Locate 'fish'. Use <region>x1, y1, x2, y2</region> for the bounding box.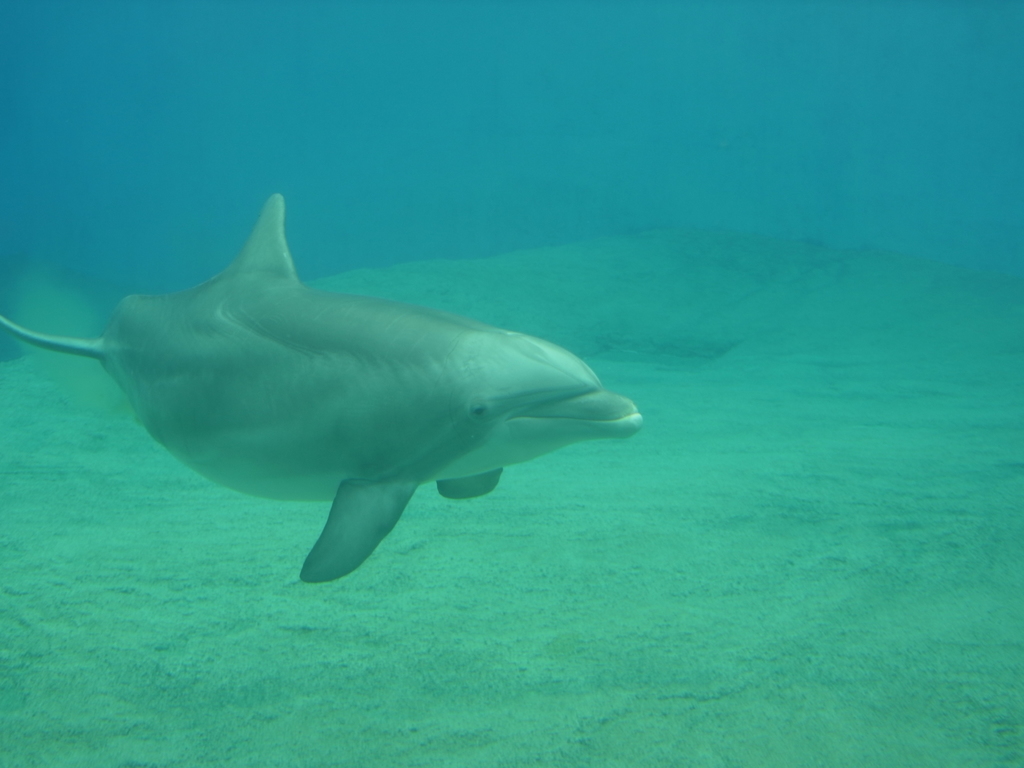
<region>4, 184, 648, 593</region>.
